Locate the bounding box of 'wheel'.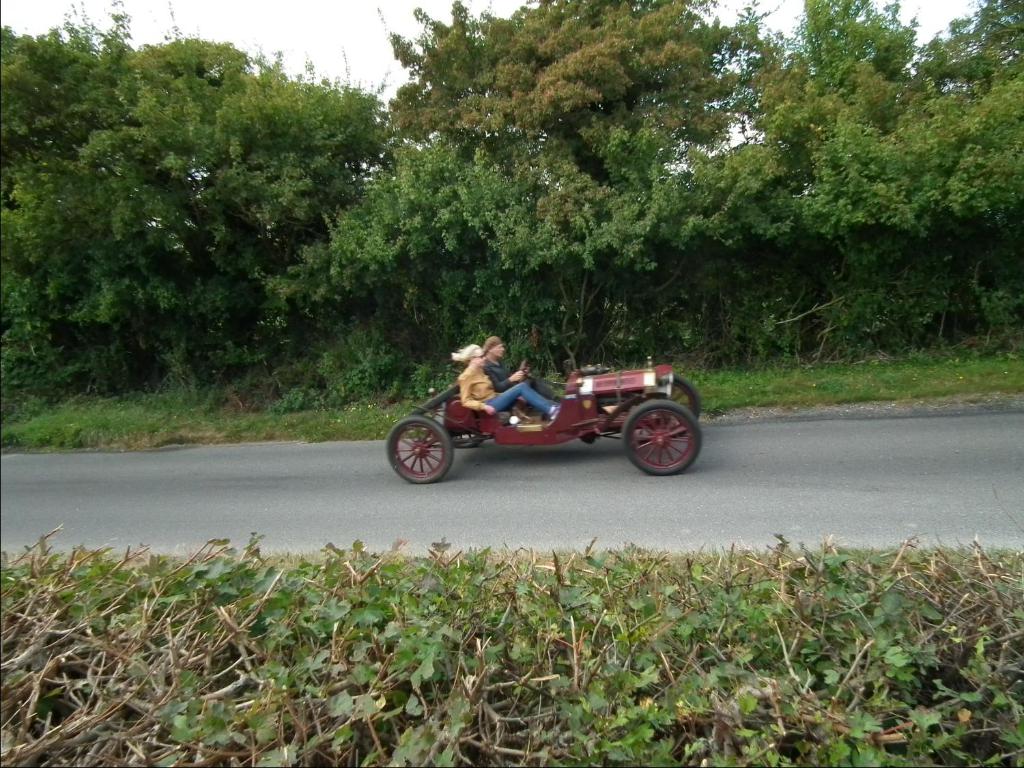
Bounding box: left=519, top=362, right=529, bottom=384.
